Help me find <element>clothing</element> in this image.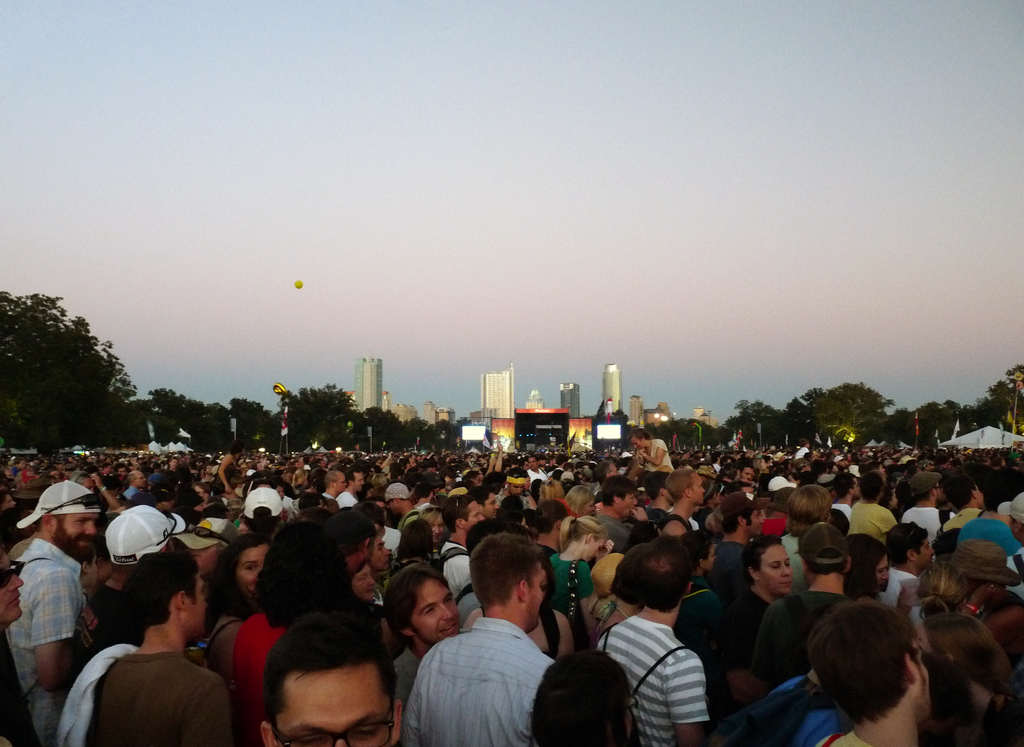
Found it: 399:597:591:744.
